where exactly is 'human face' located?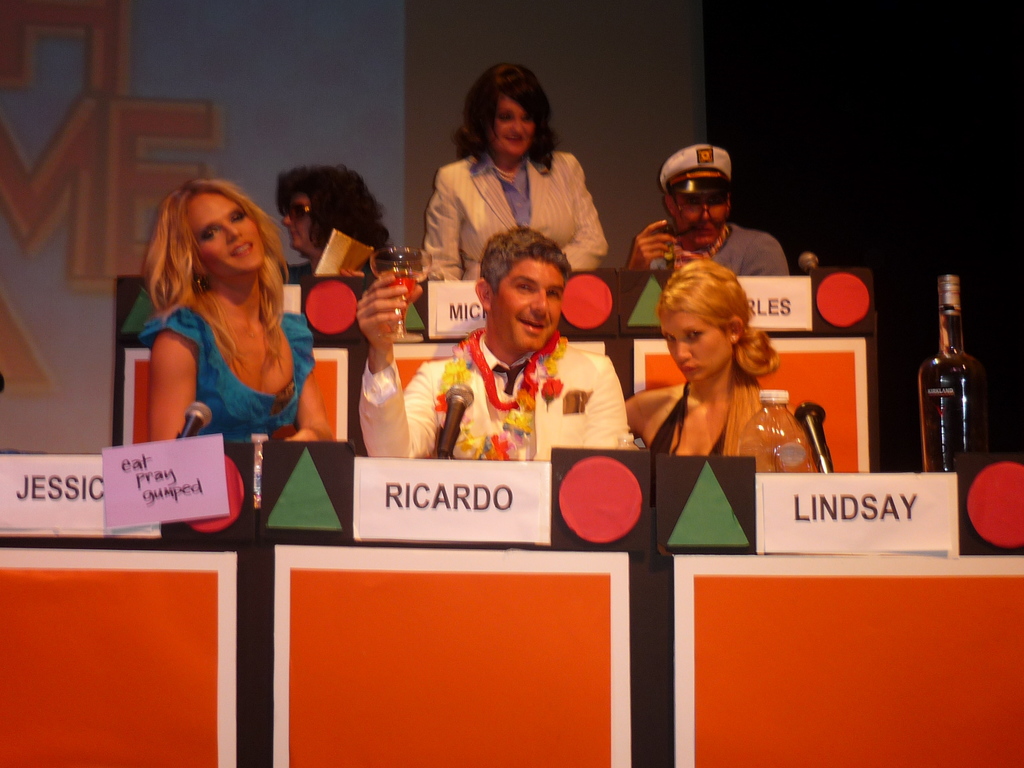
Its bounding box is (left=676, top=195, right=735, bottom=253).
